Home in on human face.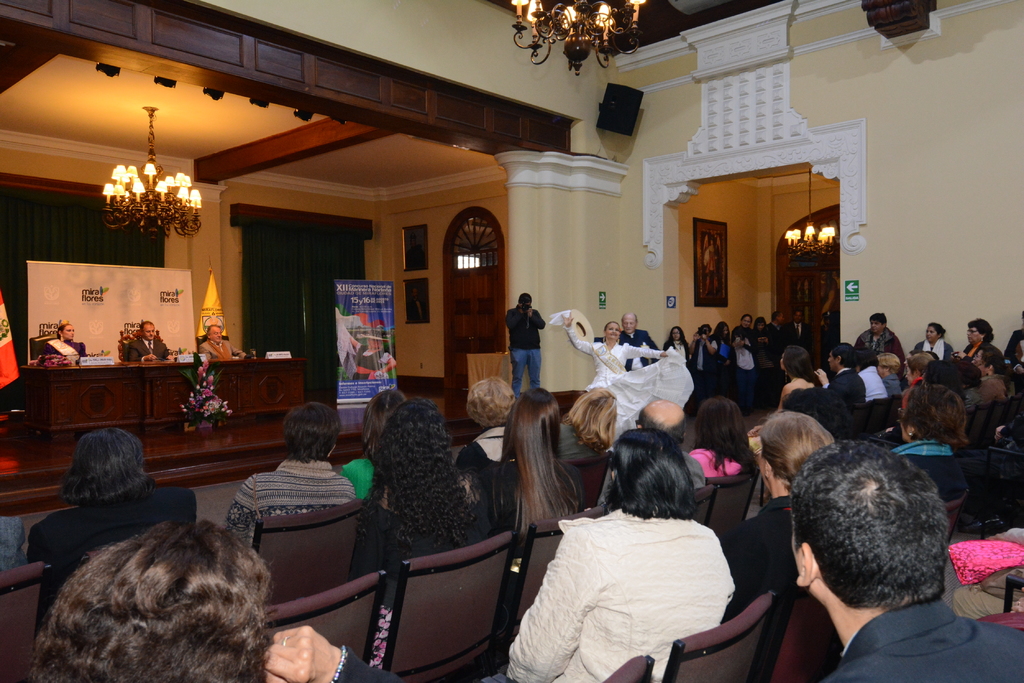
Homed in at <region>211, 328, 222, 343</region>.
